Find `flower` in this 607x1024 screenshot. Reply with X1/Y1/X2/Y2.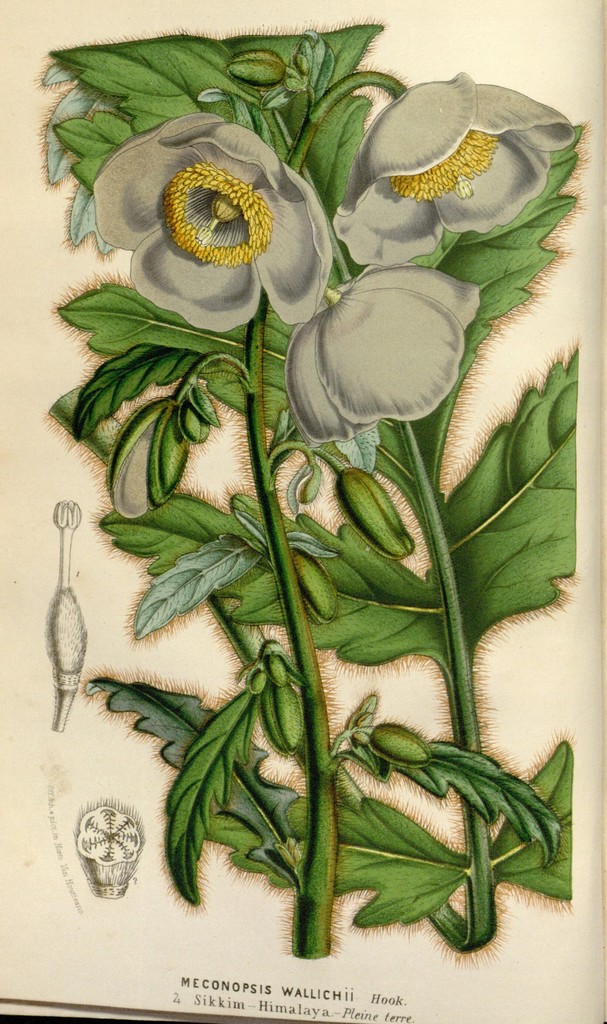
286/264/480/449.
